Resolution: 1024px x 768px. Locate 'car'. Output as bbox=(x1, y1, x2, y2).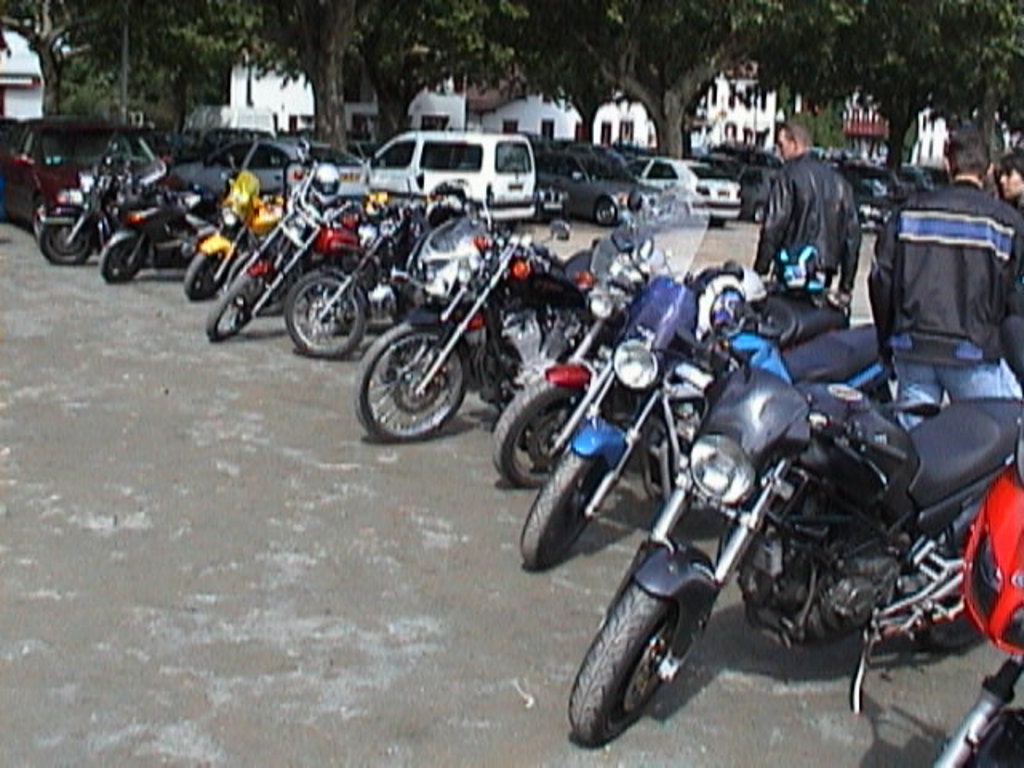
bbox=(533, 154, 675, 222).
